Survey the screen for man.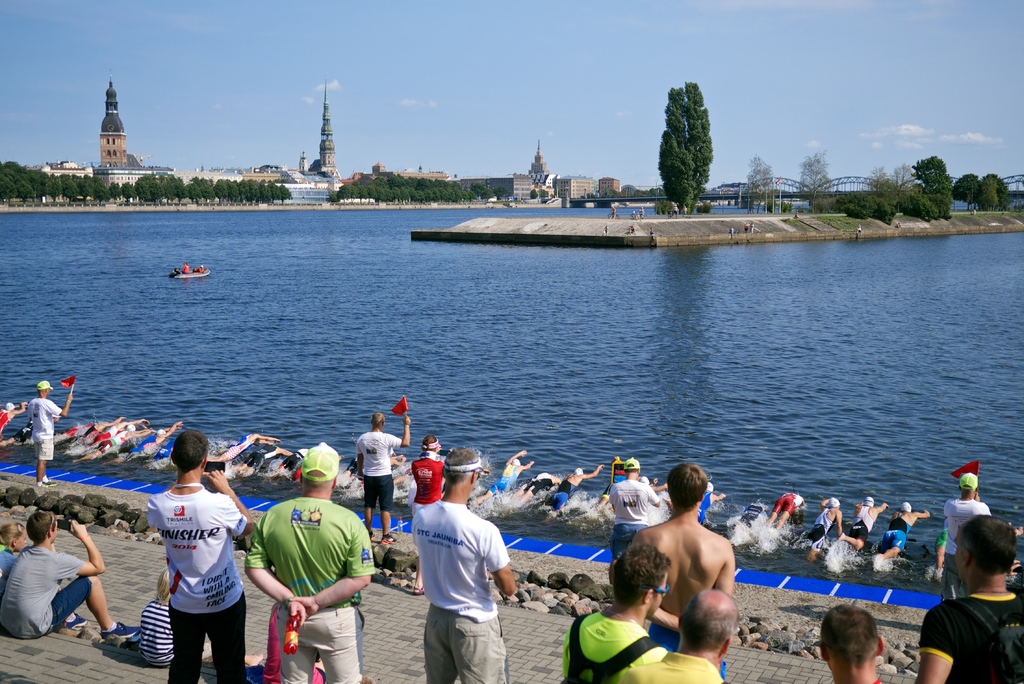
Survey found: 143/428/250/683.
